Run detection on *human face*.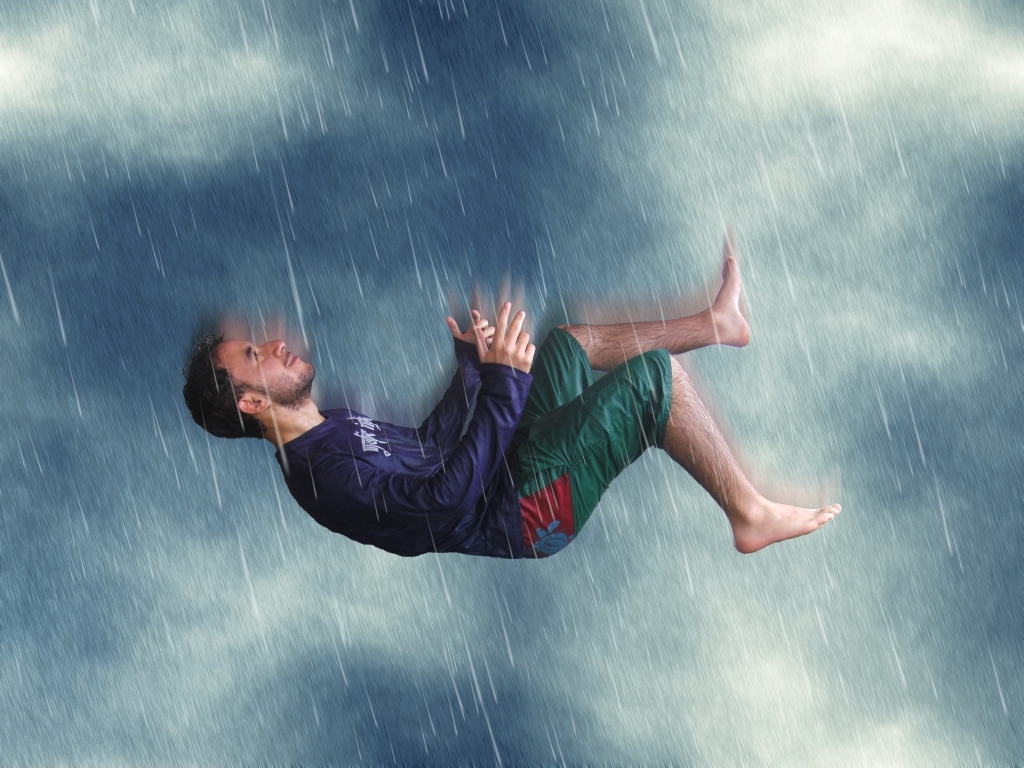
Result: (left=218, top=340, right=320, bottom=402).
